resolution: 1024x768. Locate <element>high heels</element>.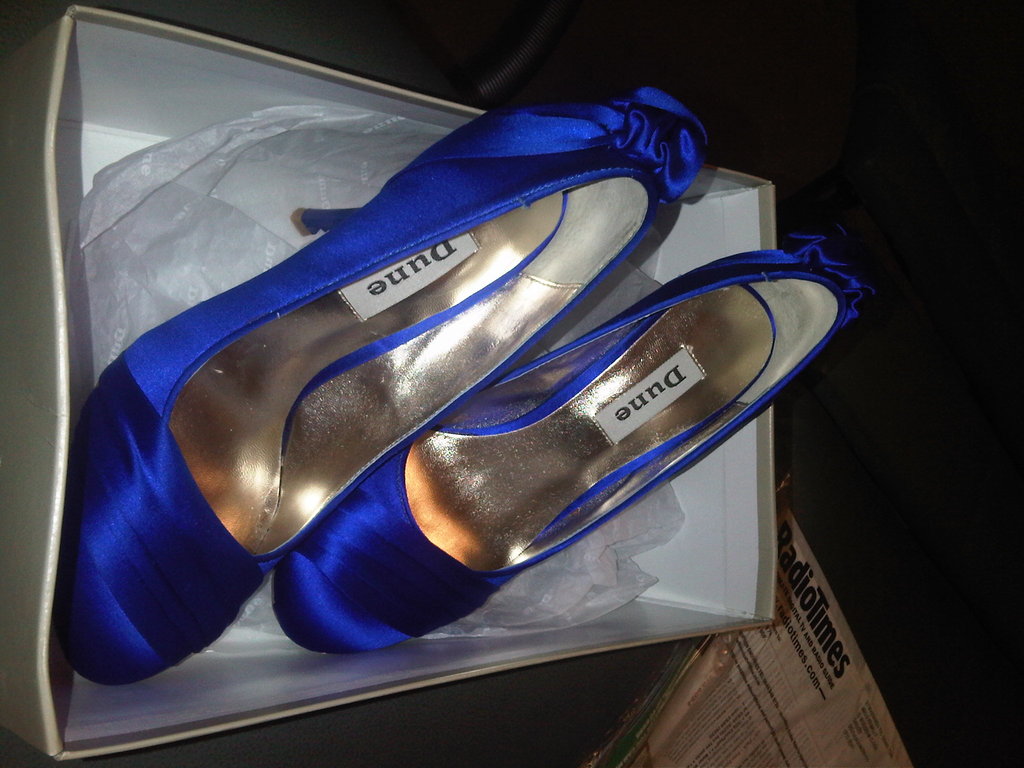
BBox(52, 71, 888, 666).
